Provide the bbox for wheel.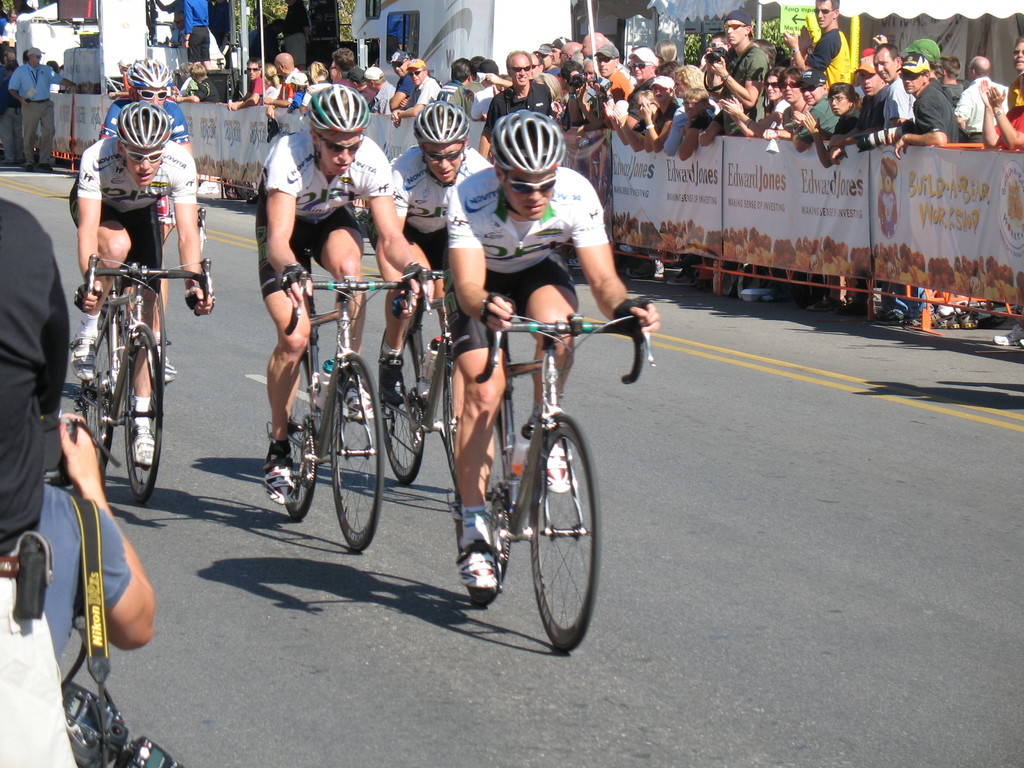
l=330, t=353, r=383, b=550.
